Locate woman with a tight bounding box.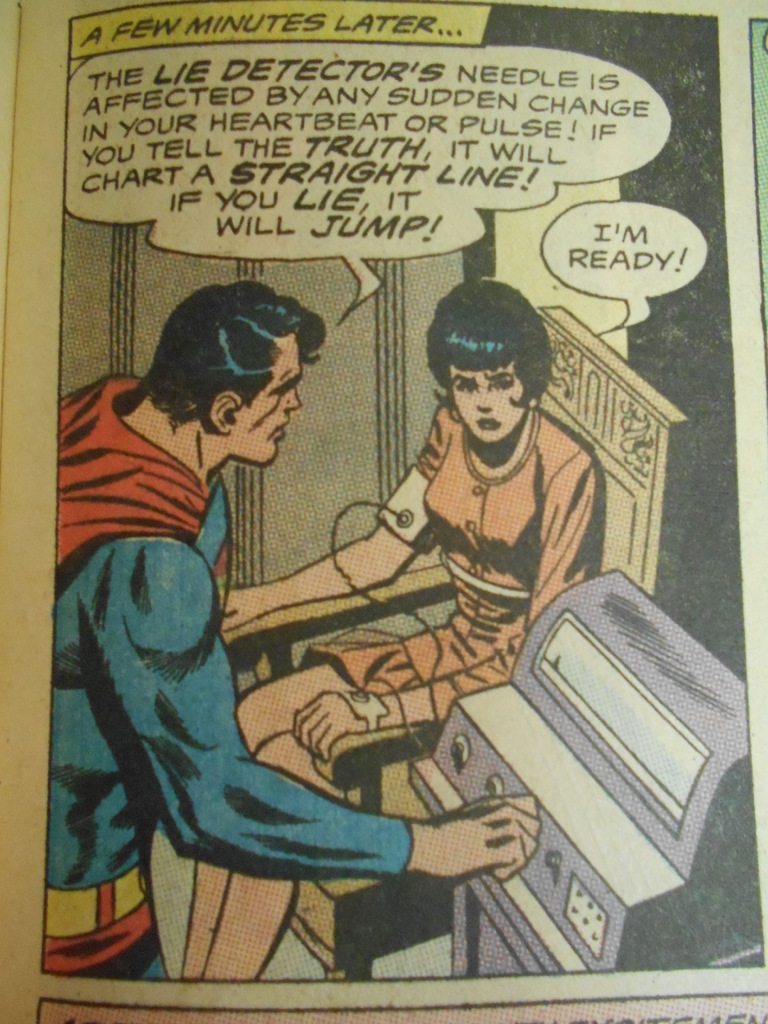
<bbox>215, 273, 589, 985</bbox>.
